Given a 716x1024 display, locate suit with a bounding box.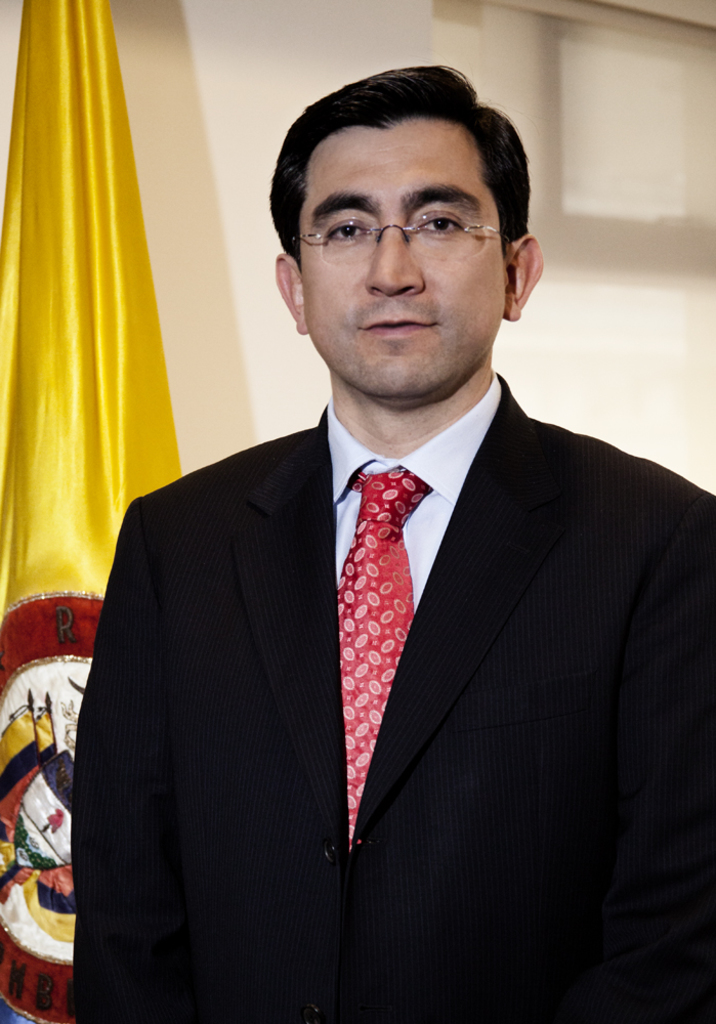
Located: {"x1": 65, "y1": 233, "x2": 677, "y2": 1007}.
